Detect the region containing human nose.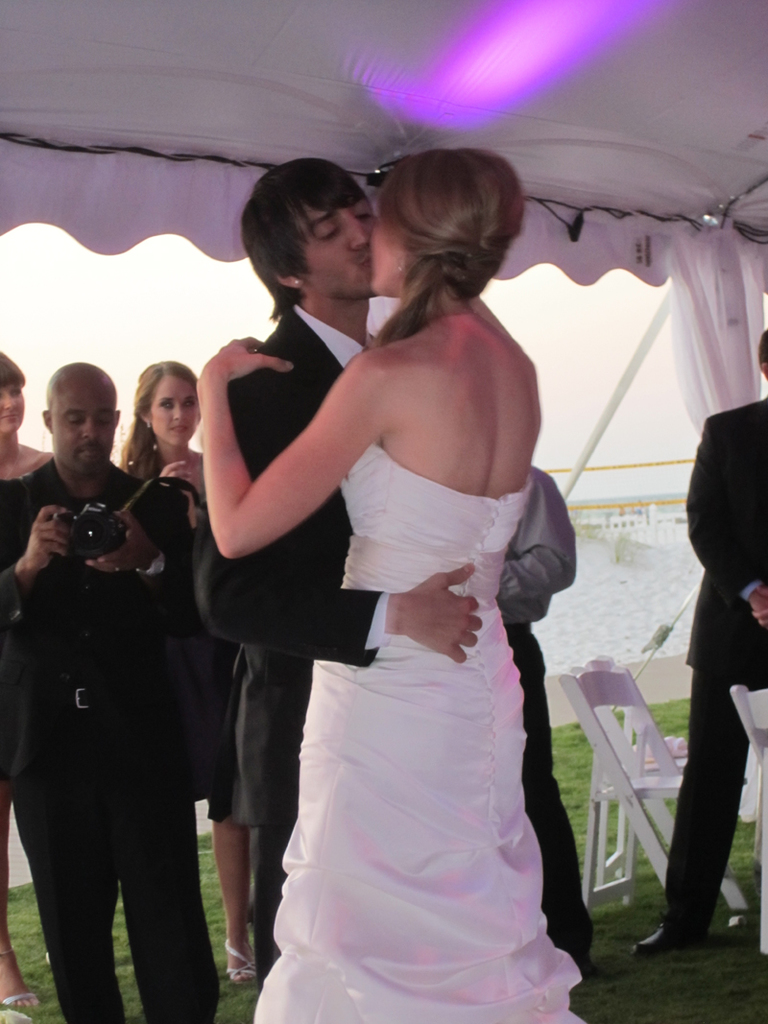
{"x1": 347, "y1": 215, "x2": 372, "y2": 246}.
